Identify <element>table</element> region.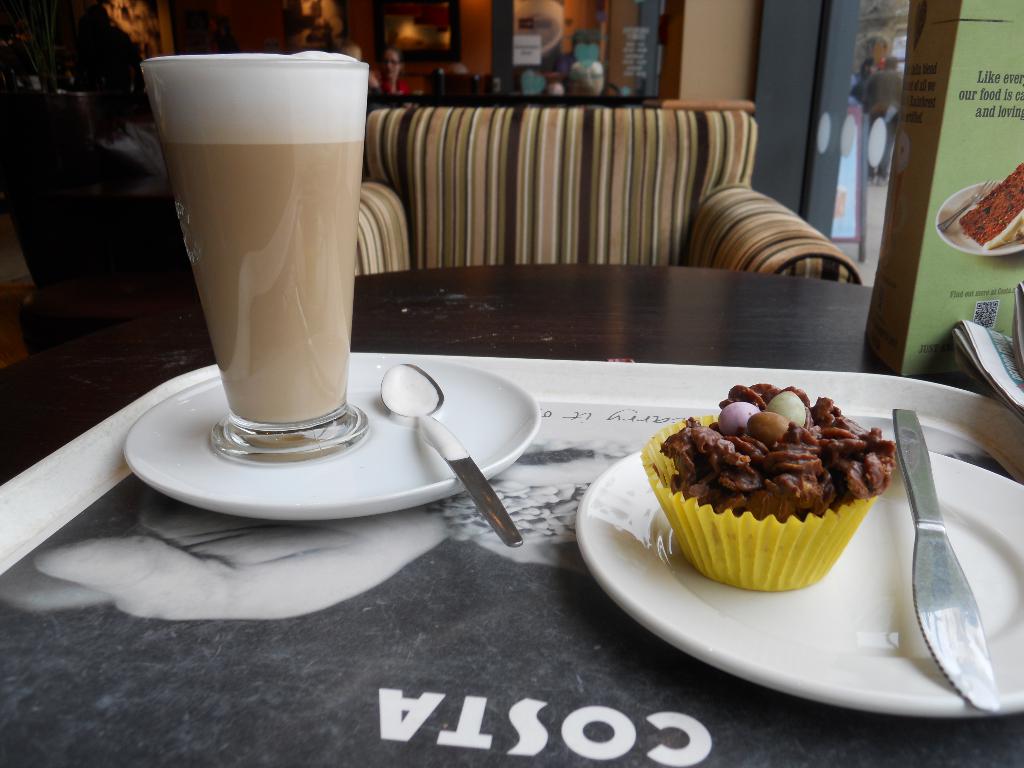
Region: l=0, t=264, r=1023, b=767.
